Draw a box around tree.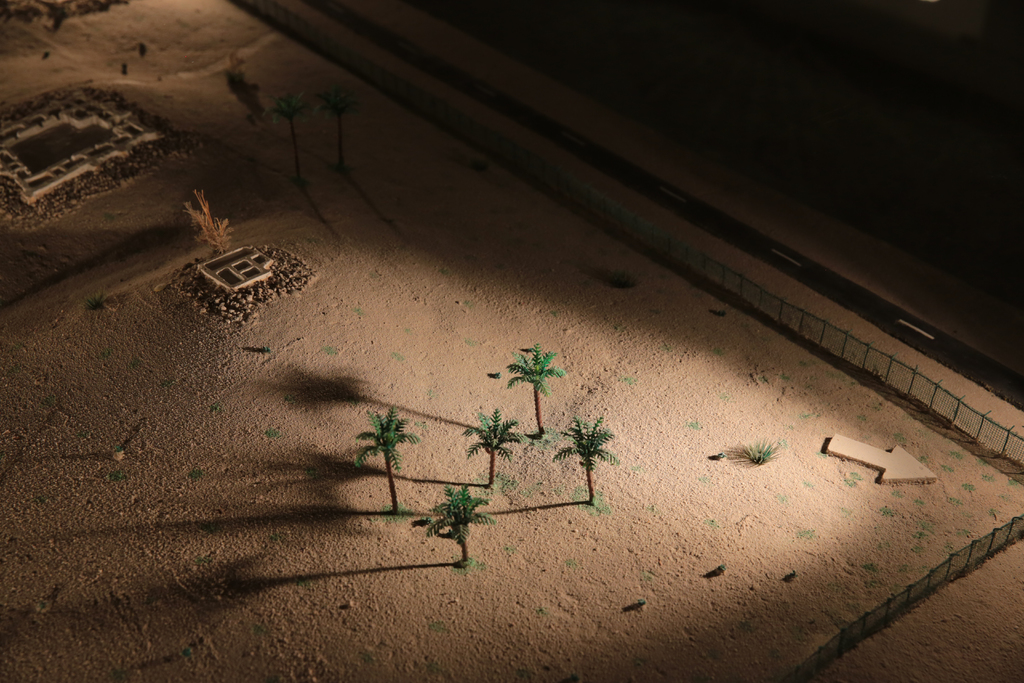
bbox=(353, 402, 423, 514).
